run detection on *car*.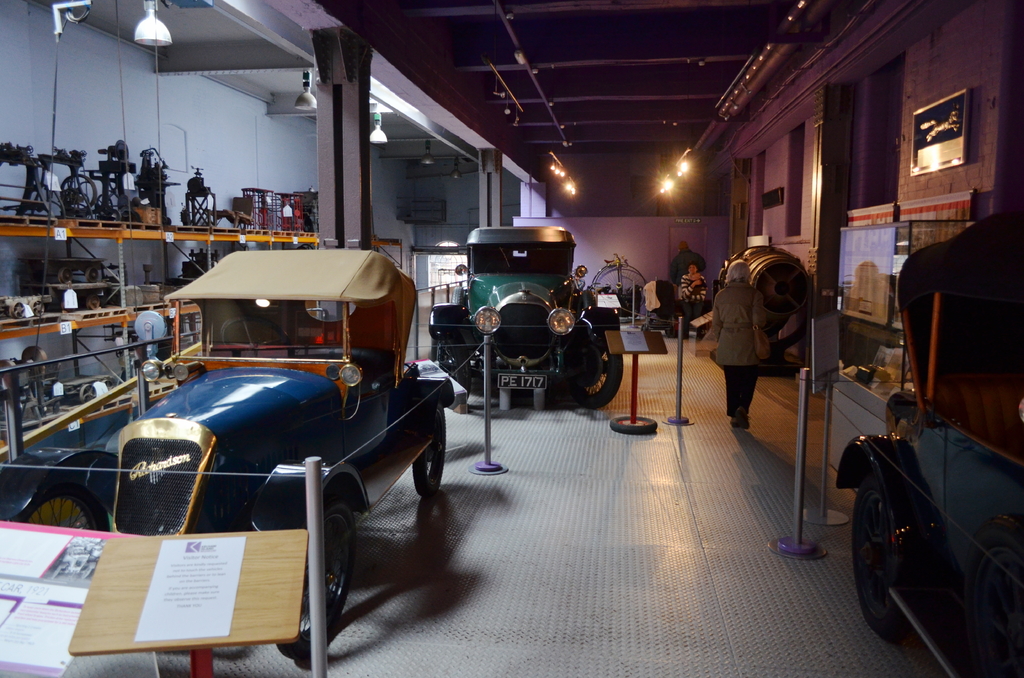
Result: (x1=0, y1=247, x2=454, y2=659).
